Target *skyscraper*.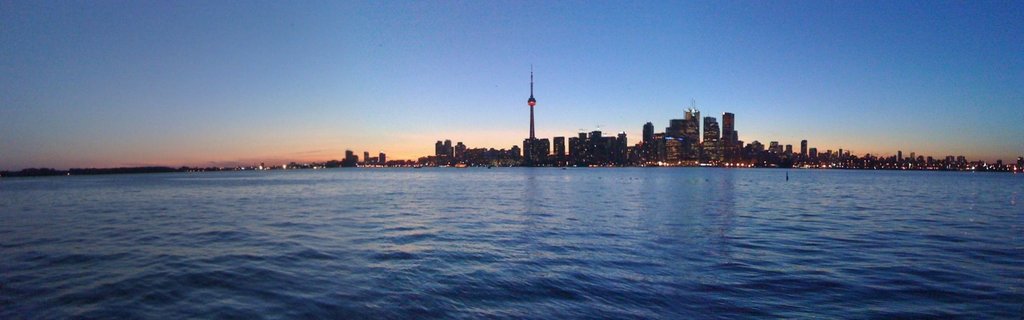
Target region: rect(360, 148, 367, 163).
